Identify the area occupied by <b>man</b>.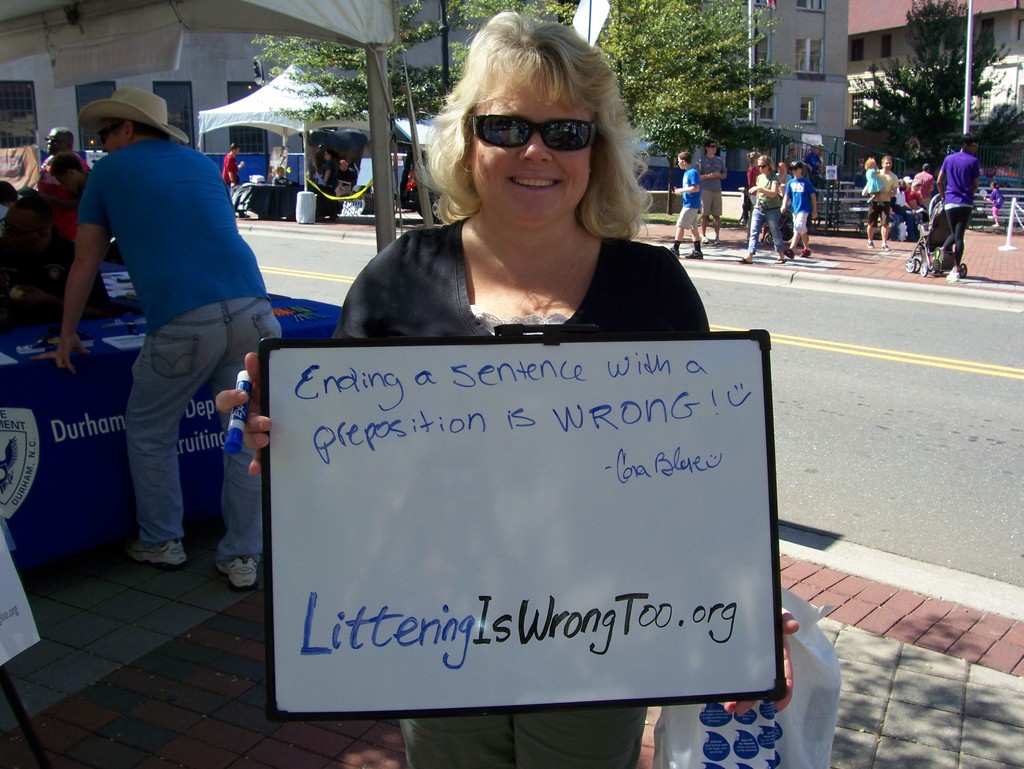
Area: BBox(32, 87, 285, 589).
